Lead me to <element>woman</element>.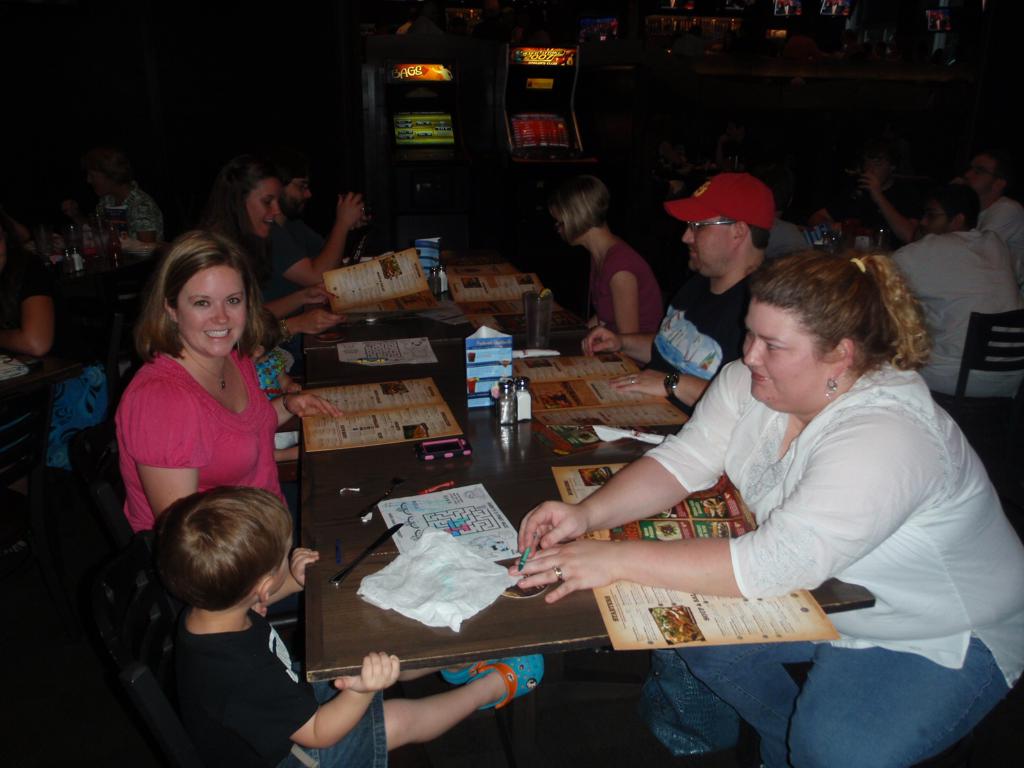
Lead to detection(509, 247, 1023, 767).
